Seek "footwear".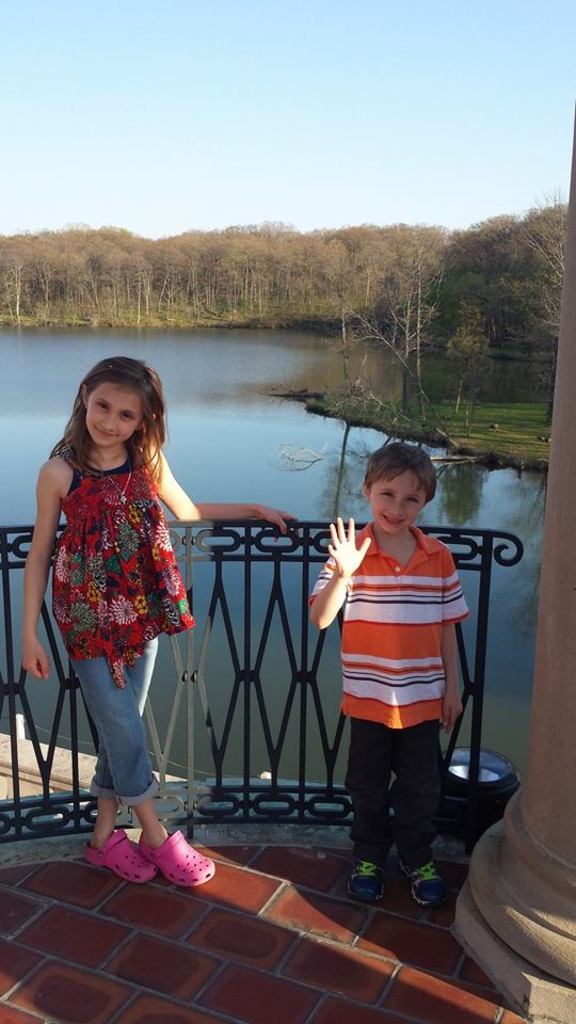
(x1=80, y1=830, x2=161, y2=883).
